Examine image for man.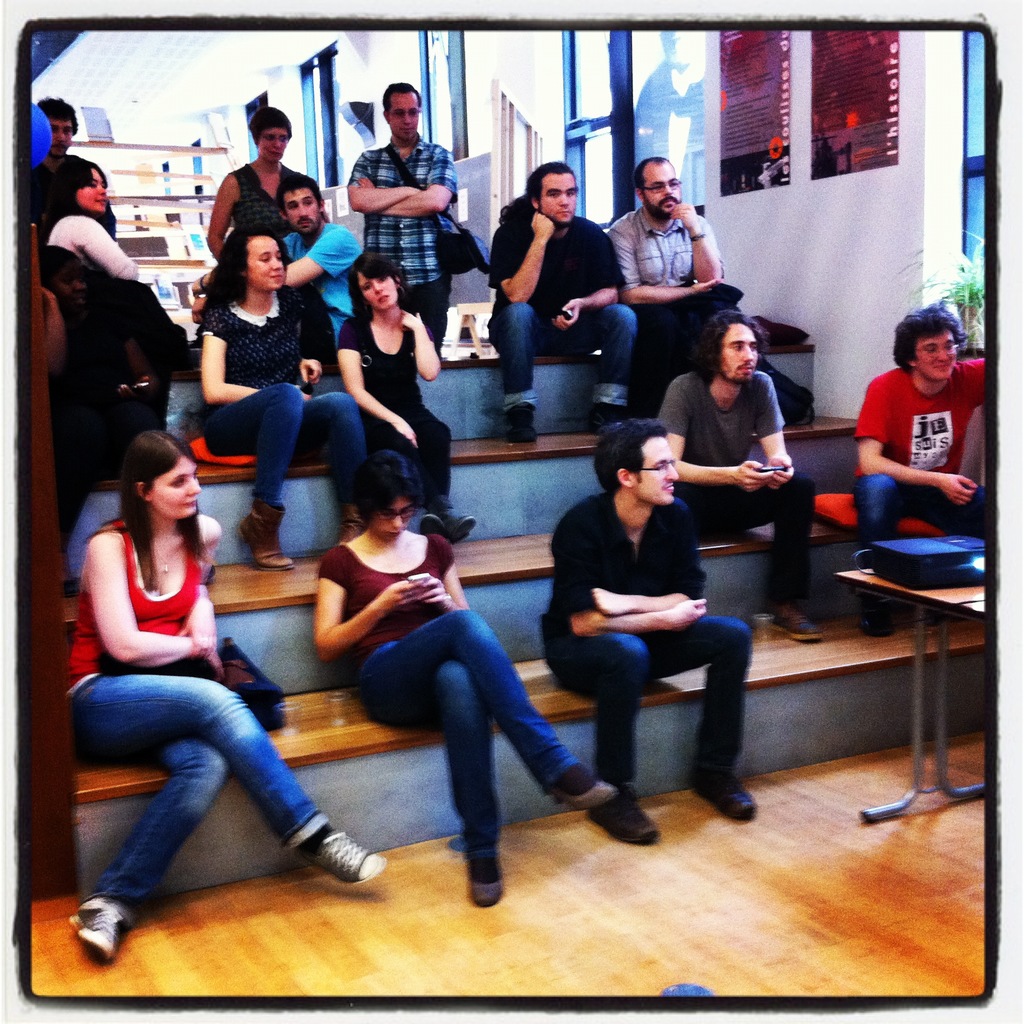
Examination result: bbox=(31, 89, 84, 246).
